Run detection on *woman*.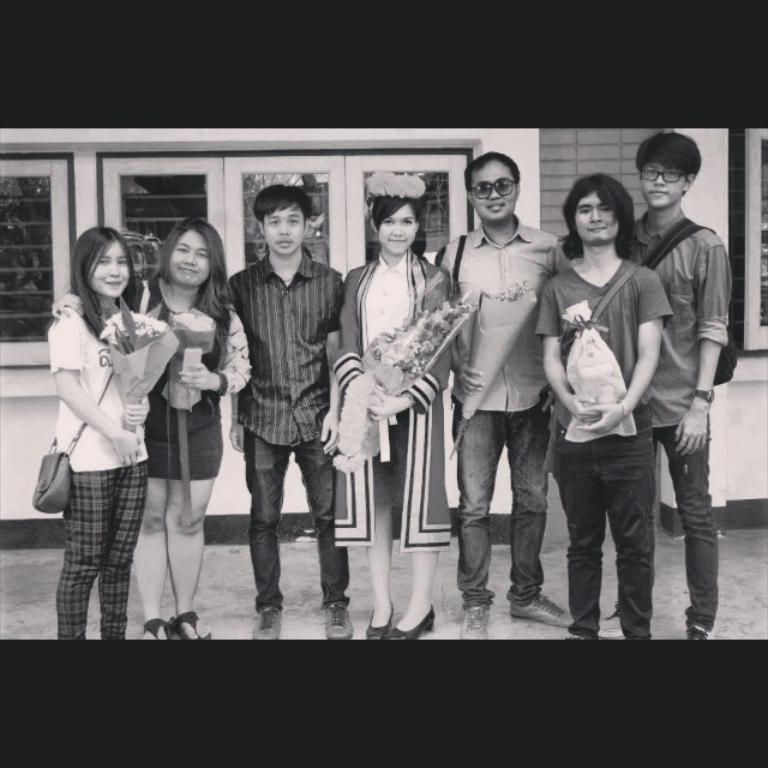
Result: <box>326,174,452,647</box>.
